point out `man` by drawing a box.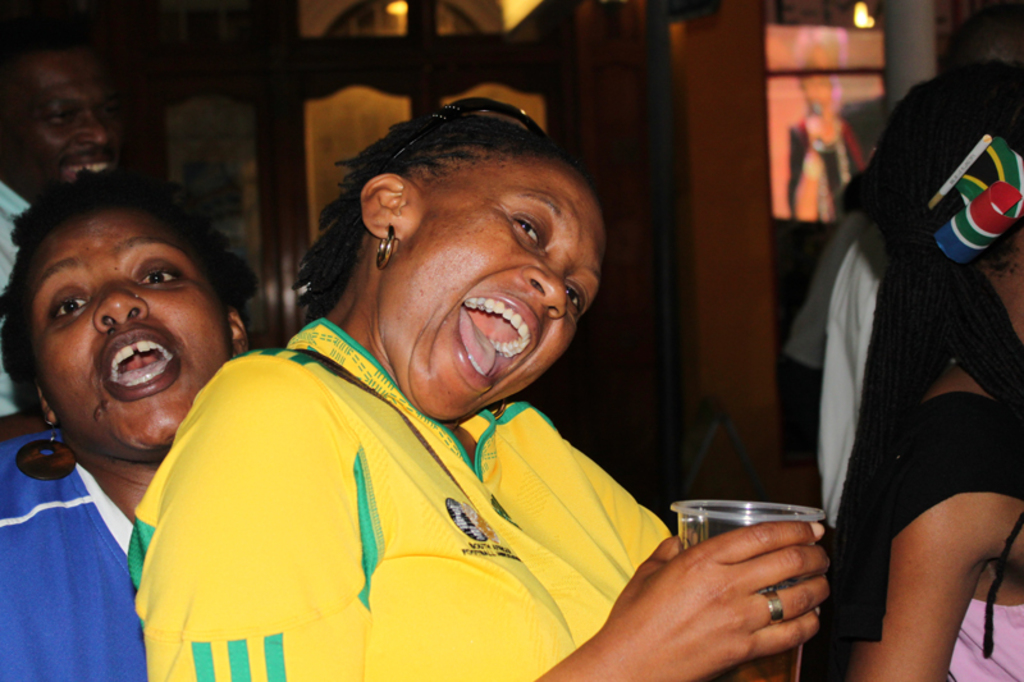
Rect(0, 44, 125, 412).
